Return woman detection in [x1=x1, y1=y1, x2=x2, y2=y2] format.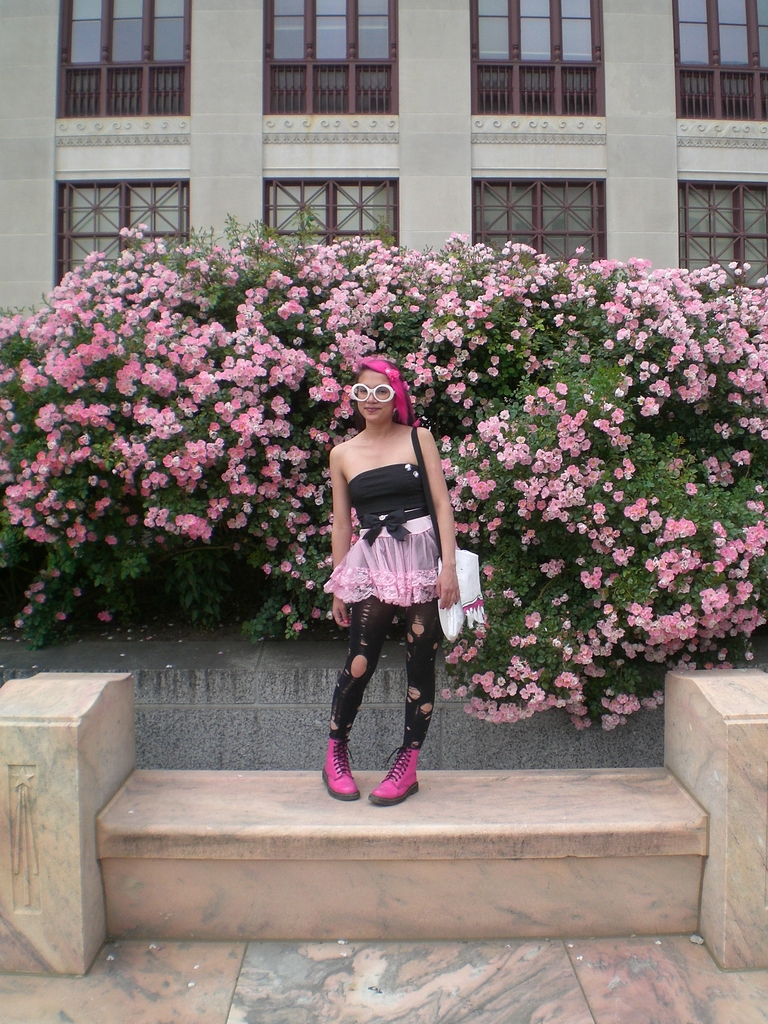
[x1=308, y1=350, x2=481, y2=805].
